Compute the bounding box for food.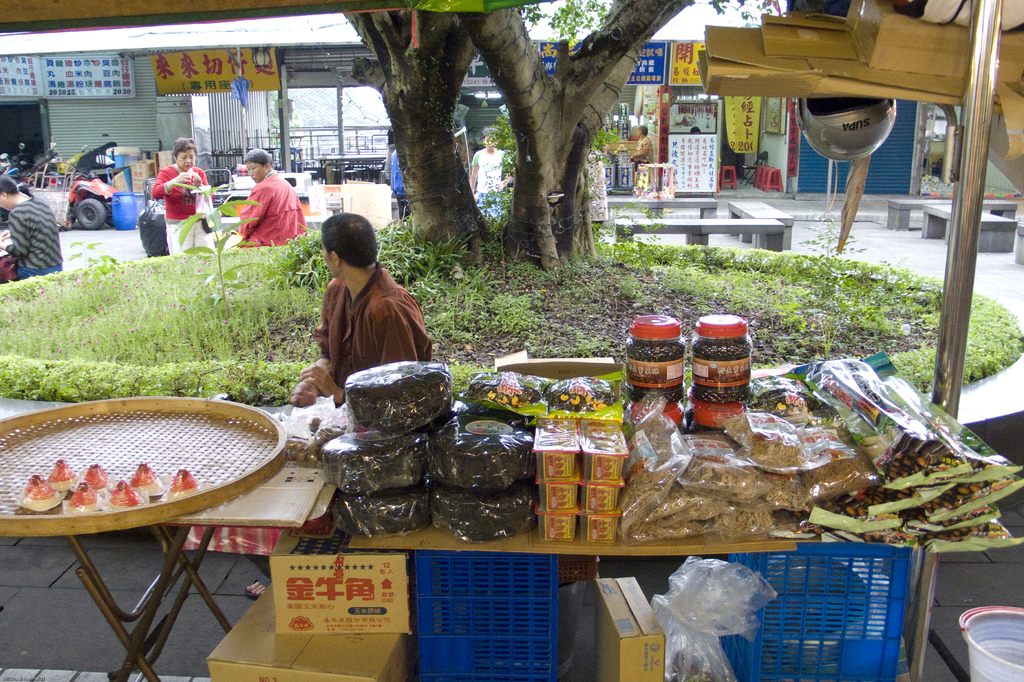
(15,455,200,514).
